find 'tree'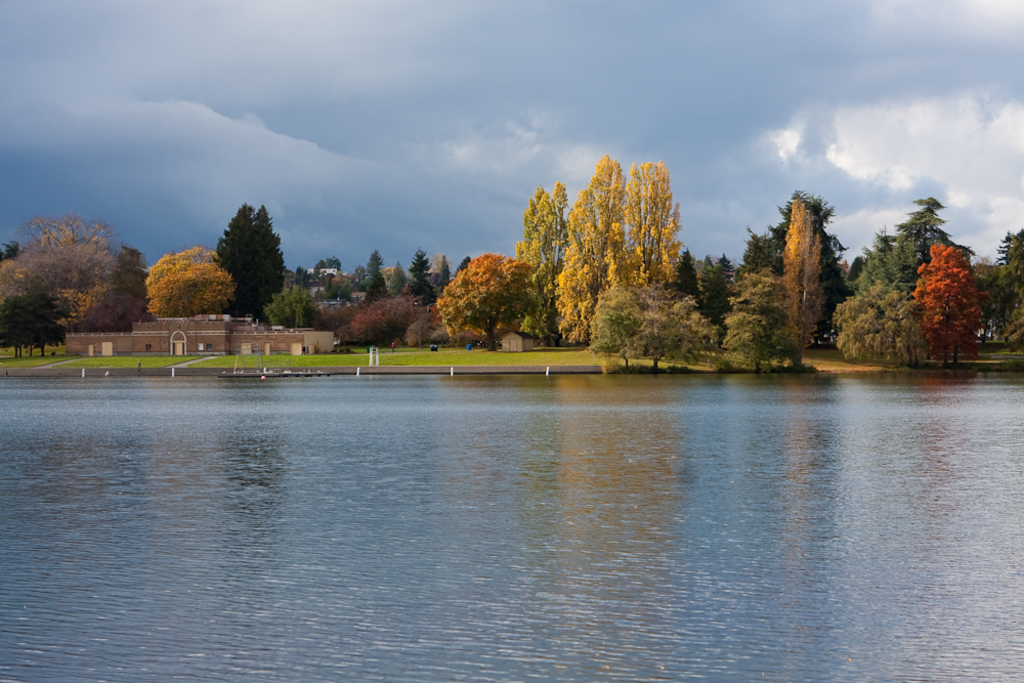
[710,253,736,339]
